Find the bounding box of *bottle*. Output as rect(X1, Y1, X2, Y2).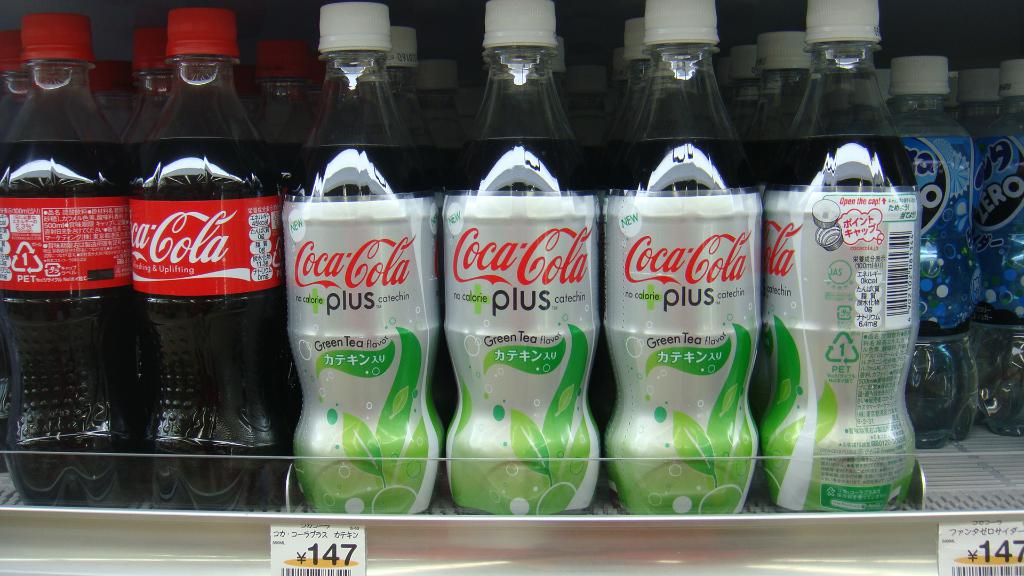
rect(132, 43, 178, 115).
